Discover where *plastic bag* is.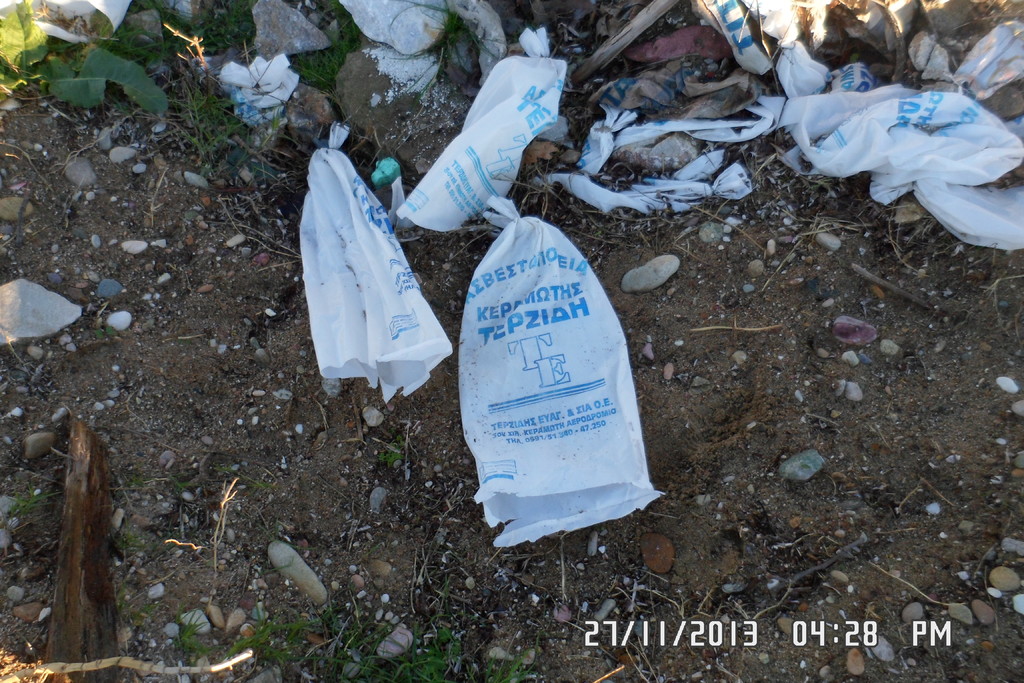
Discovered at bbox=[916, 174, 1023, 256].
